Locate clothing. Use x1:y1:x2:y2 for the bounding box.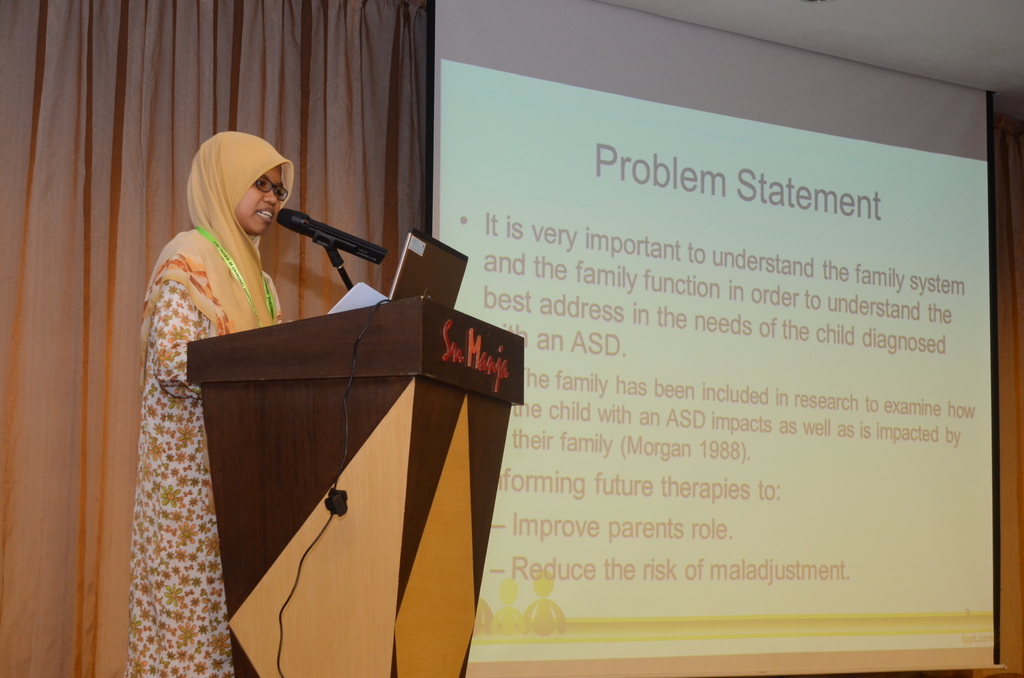
137:131:294:677.
